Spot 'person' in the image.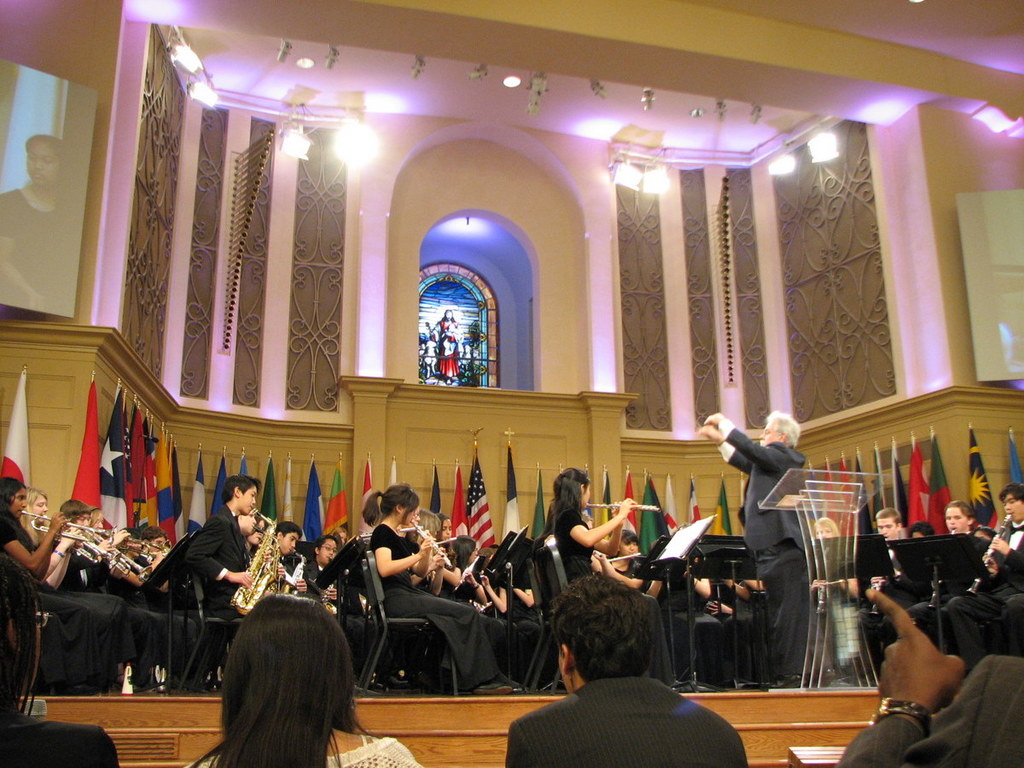
'person' found at BBox(0, 672, 122, 767).
